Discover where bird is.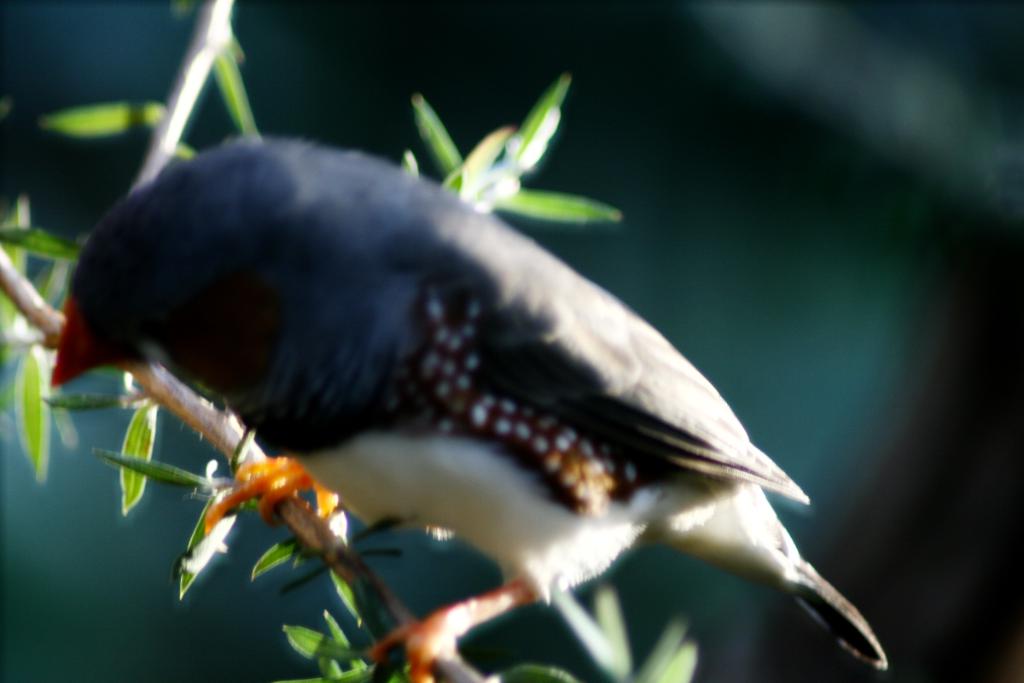
Discovered at [59,79,853,637].
